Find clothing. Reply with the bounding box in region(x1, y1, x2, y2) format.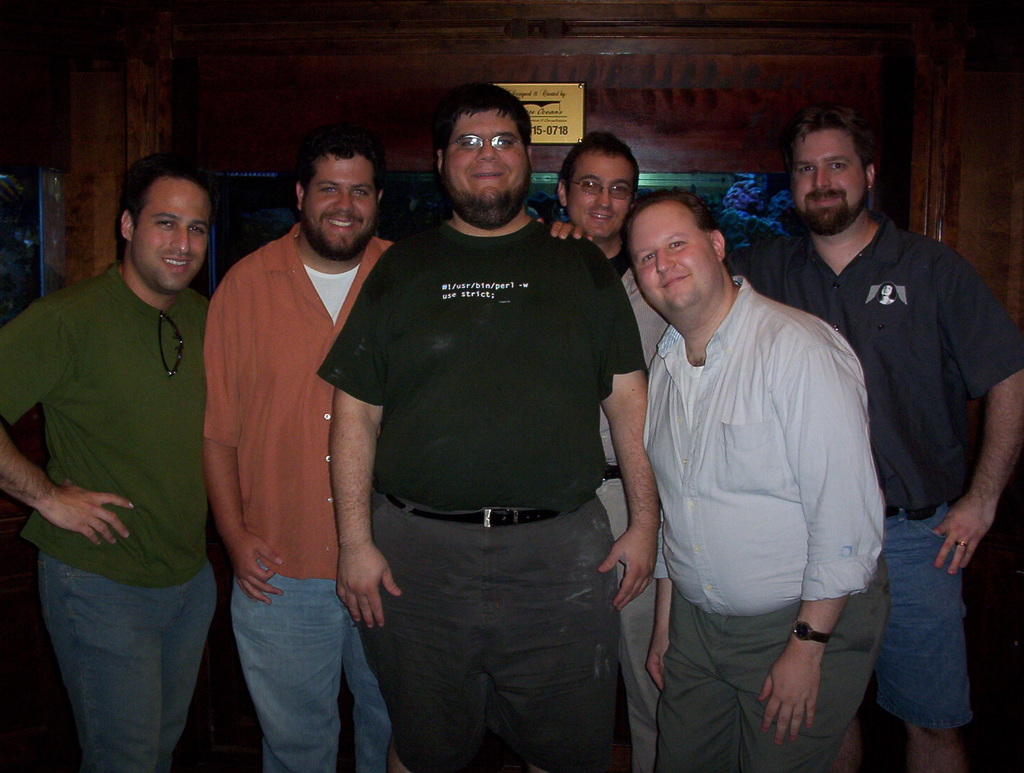
region(652, 270, 891, 772).
